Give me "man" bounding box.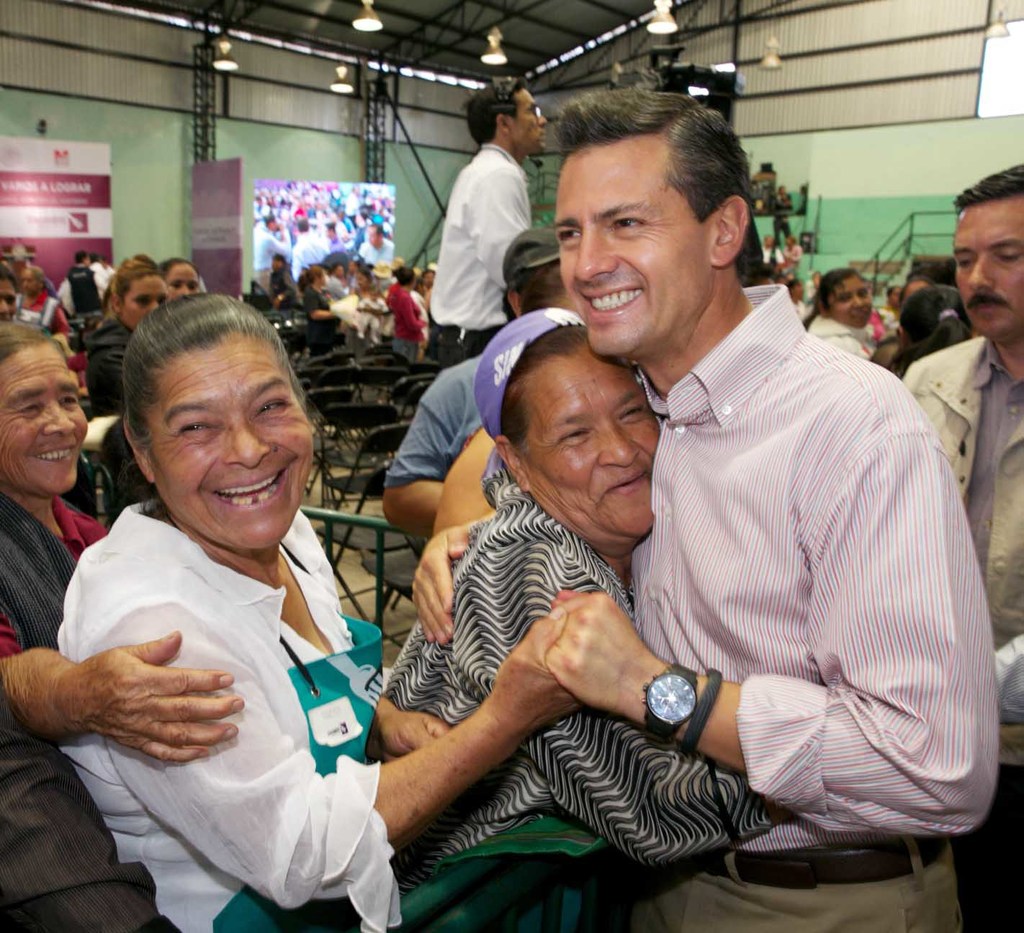
region(883, 164, 1023, 932).
